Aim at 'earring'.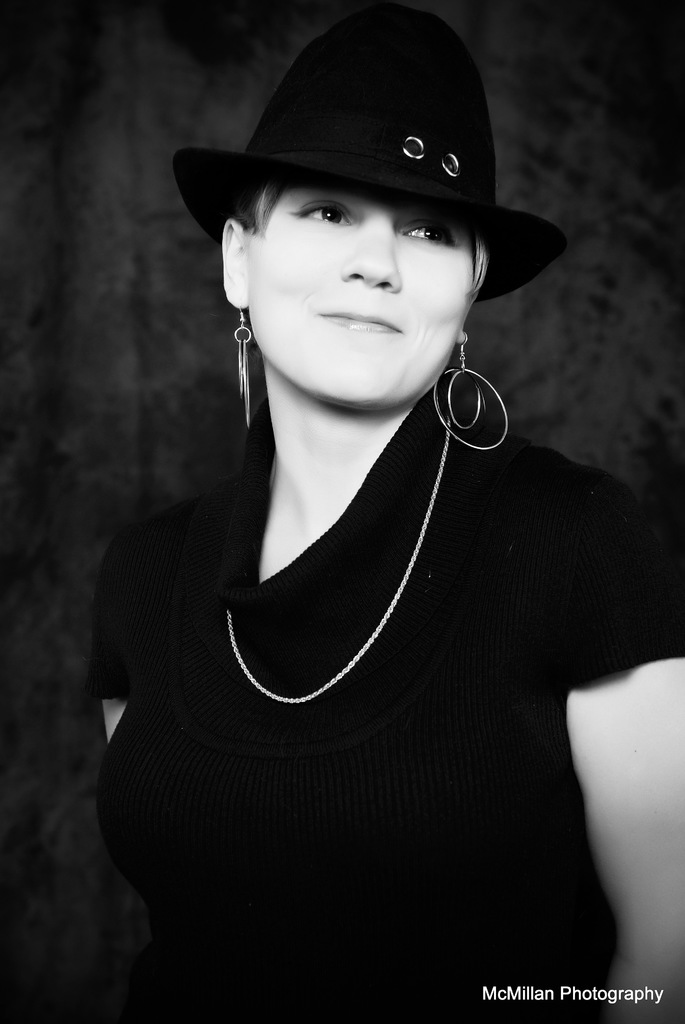
Aimed at (x1=230, y1=291, x2=256, y2=435).
